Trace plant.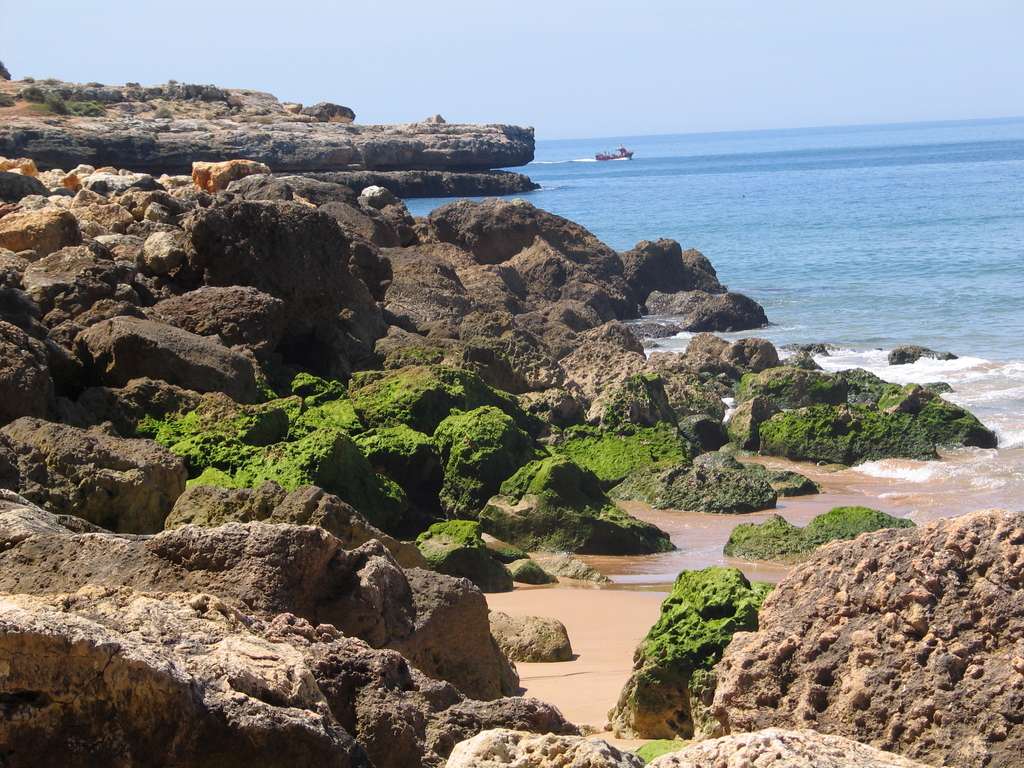
Traced to bbox=(0, 54, 14, 81).
